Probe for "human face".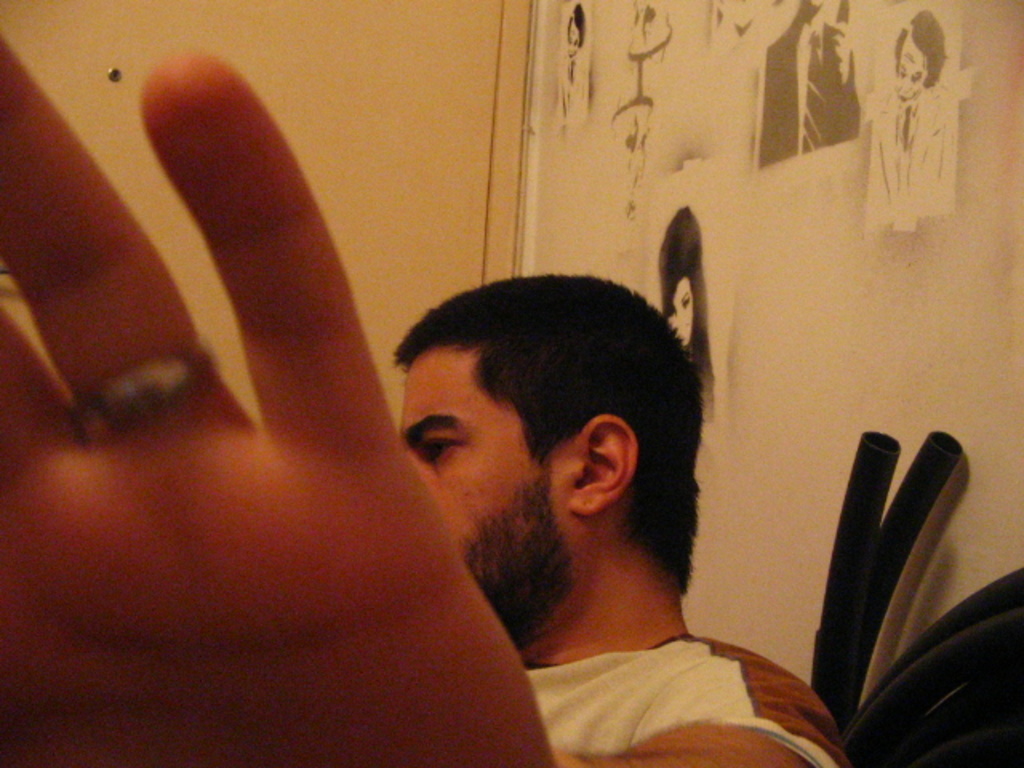
Probe result: crop(669, 278, 696, 341).
